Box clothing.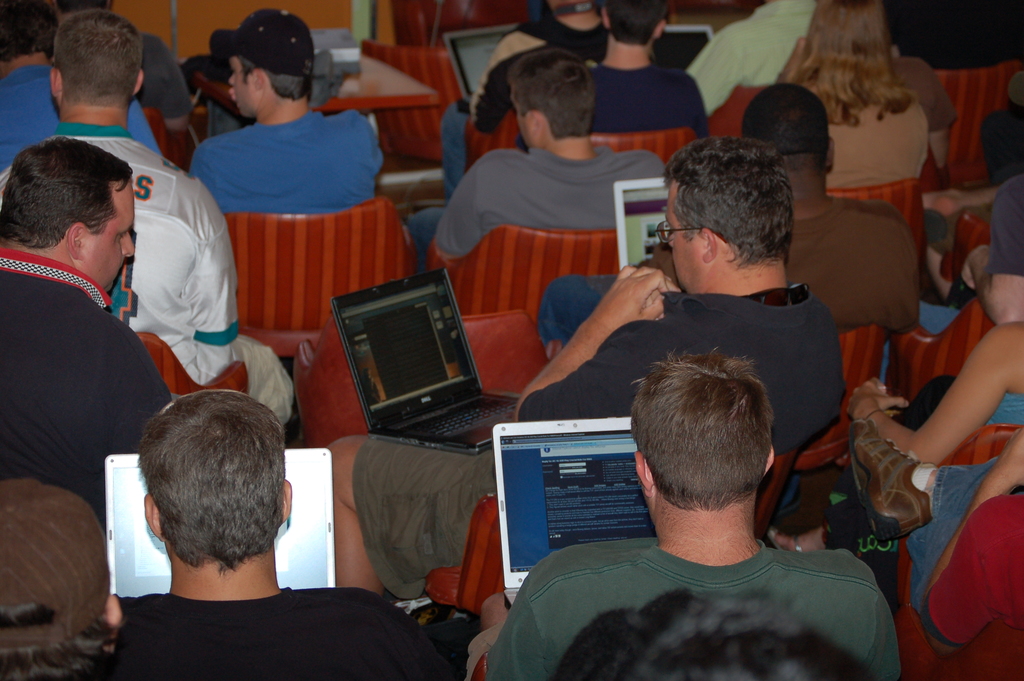
box=[581, 62, 715, 142].
